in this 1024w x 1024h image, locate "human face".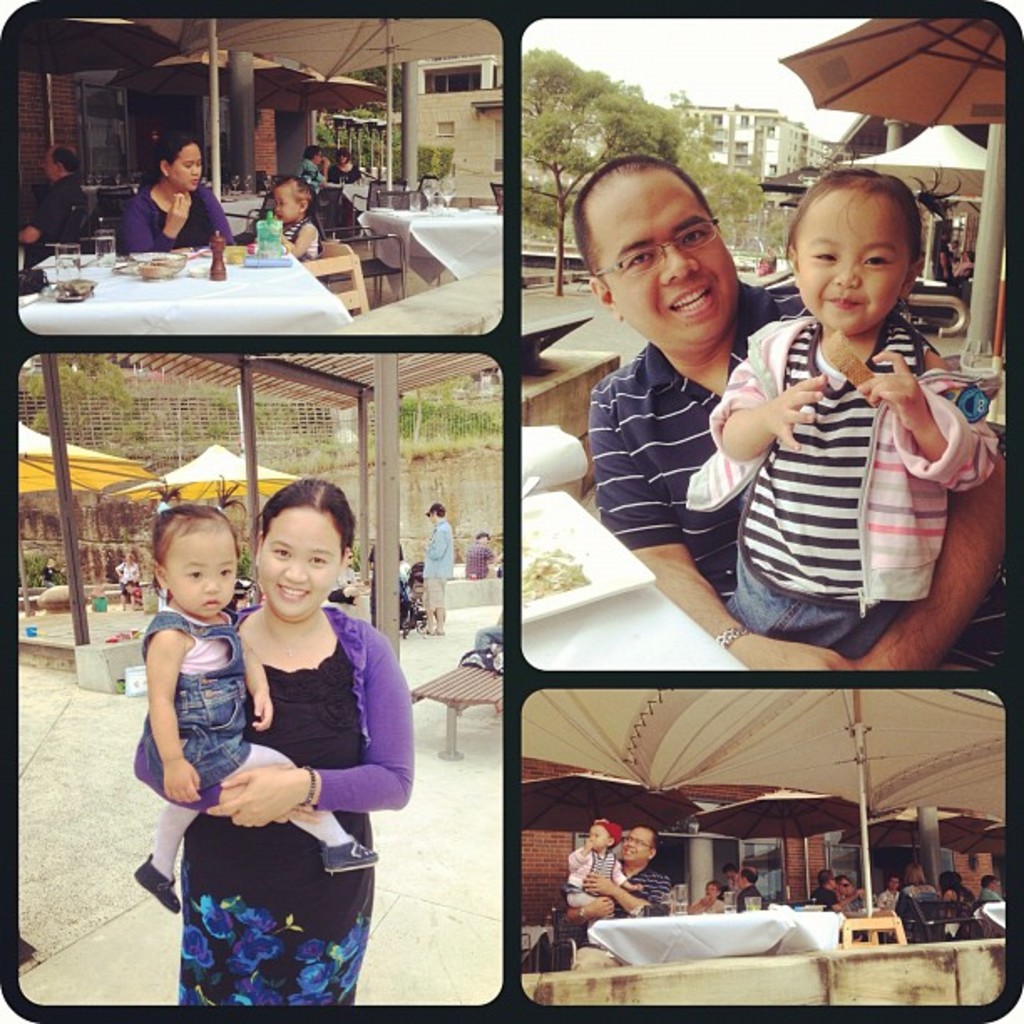
Bounding box: (258,504,338,617).
